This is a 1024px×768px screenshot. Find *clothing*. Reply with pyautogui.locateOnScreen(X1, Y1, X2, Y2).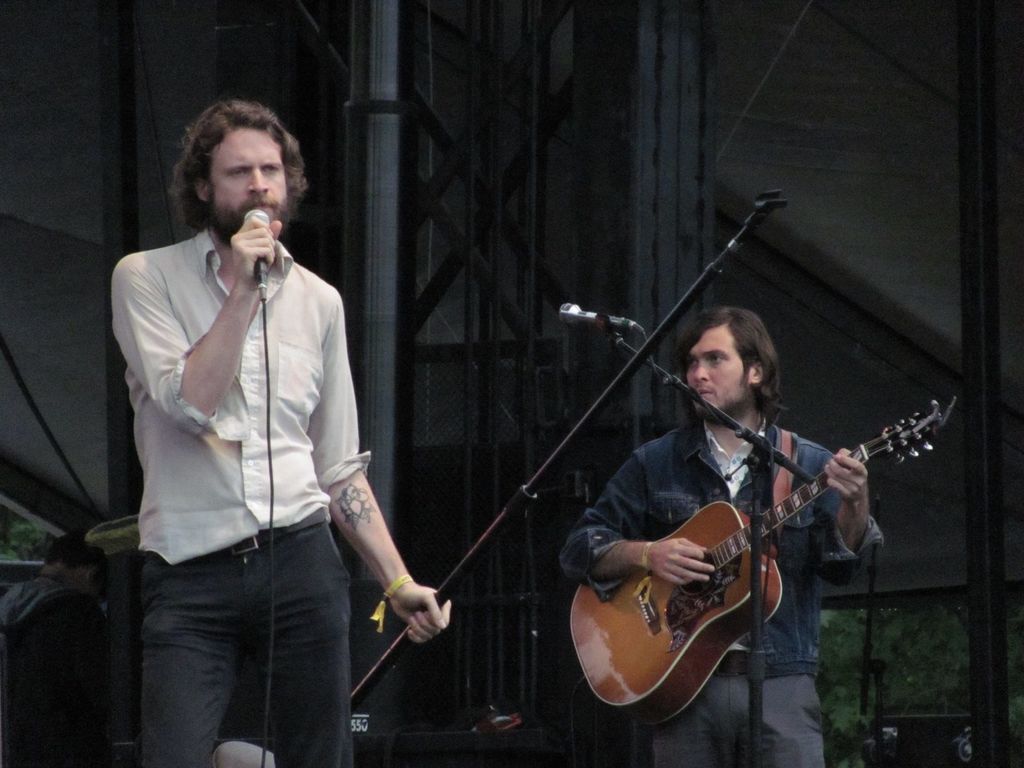
pyautogui.locateOnScreen(116, 161, 407, 713).
